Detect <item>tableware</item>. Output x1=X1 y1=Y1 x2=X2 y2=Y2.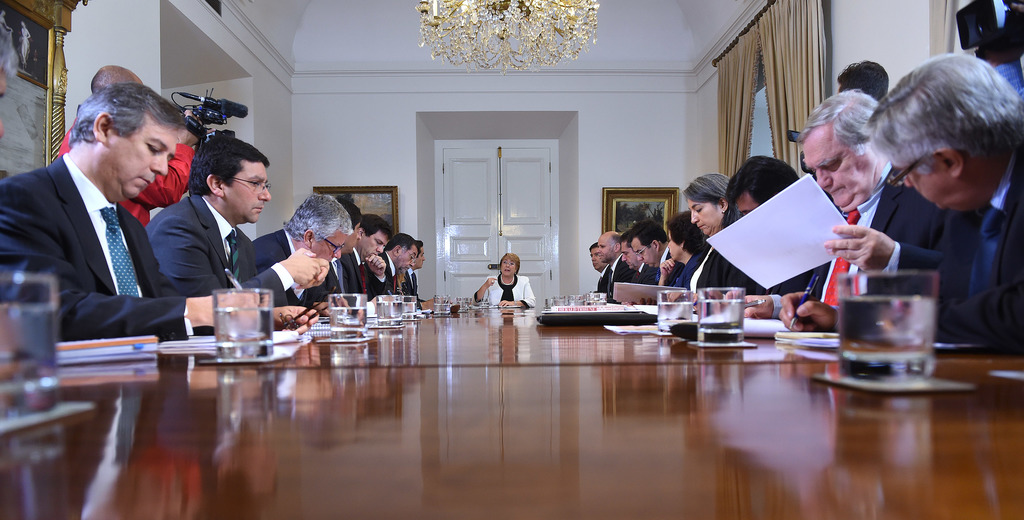
x1=655 y1=289 x2=695 y2=339.
